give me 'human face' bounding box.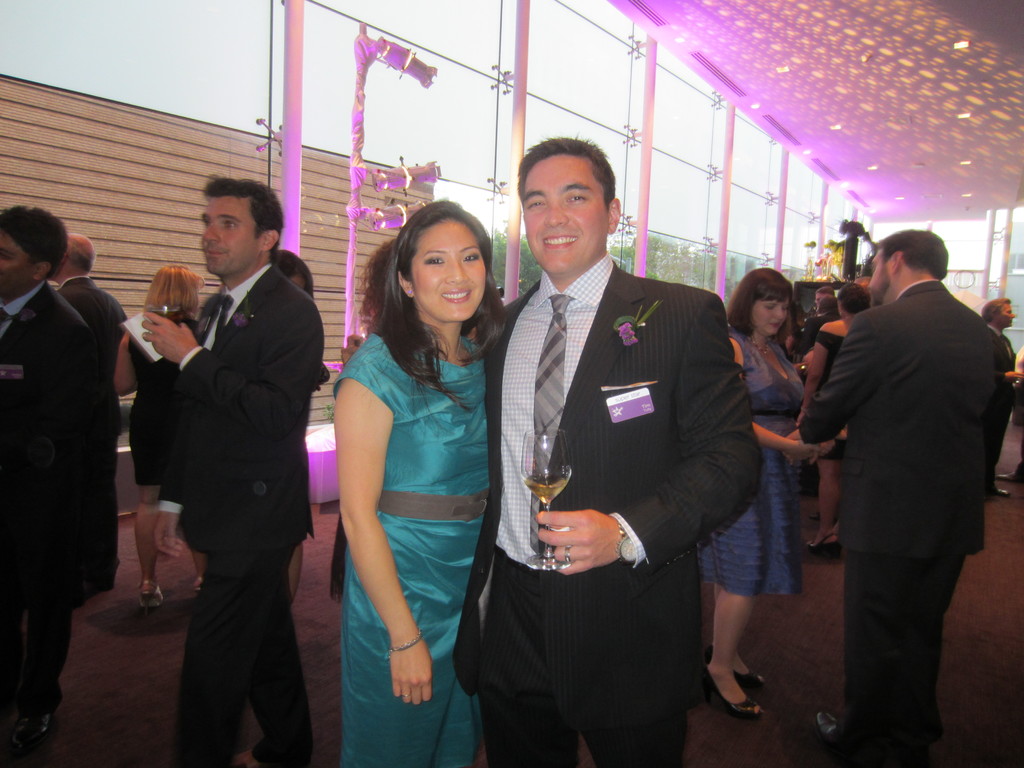
198 196 259 276.
